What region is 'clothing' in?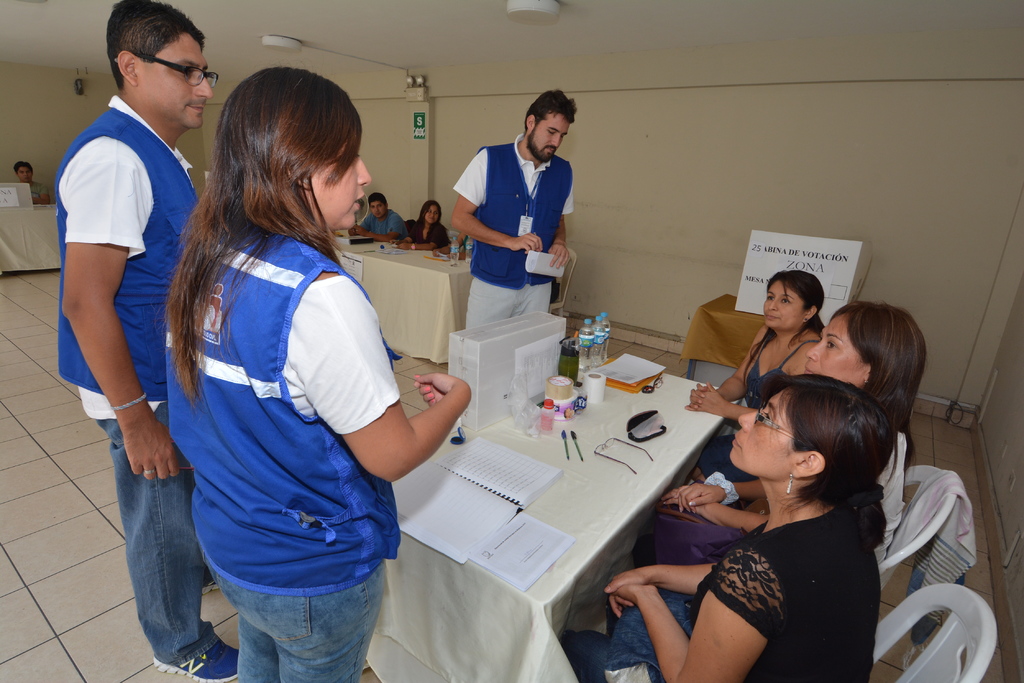
[168,232,399,680].
